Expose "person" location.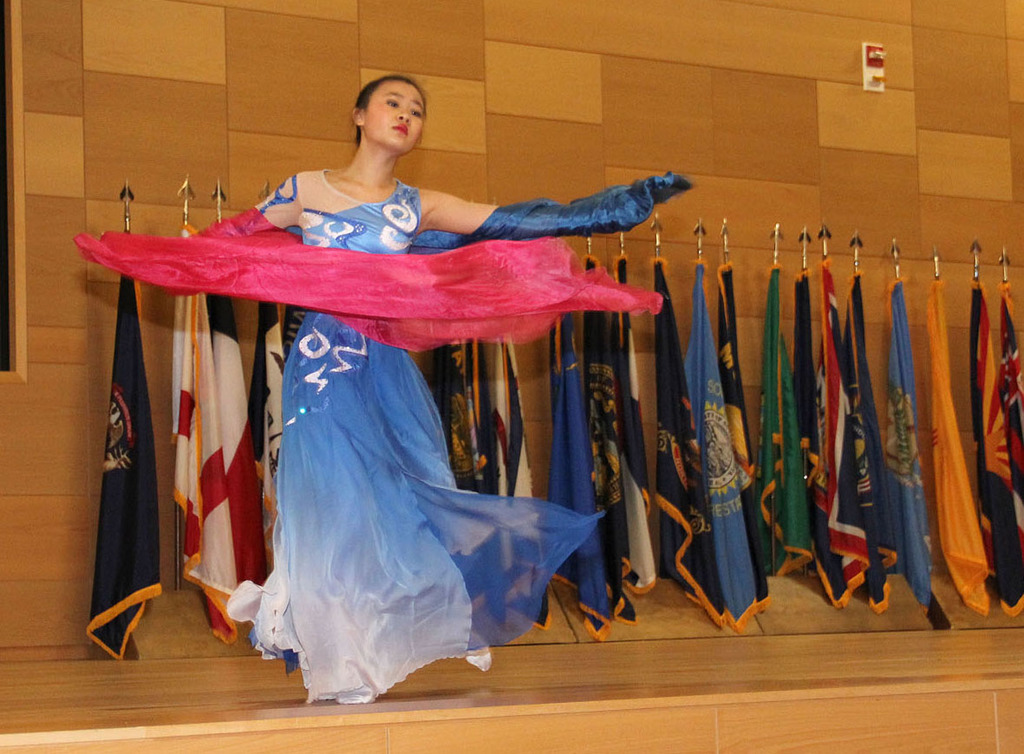
Exposed at detection(150, 74, 672, 698).
